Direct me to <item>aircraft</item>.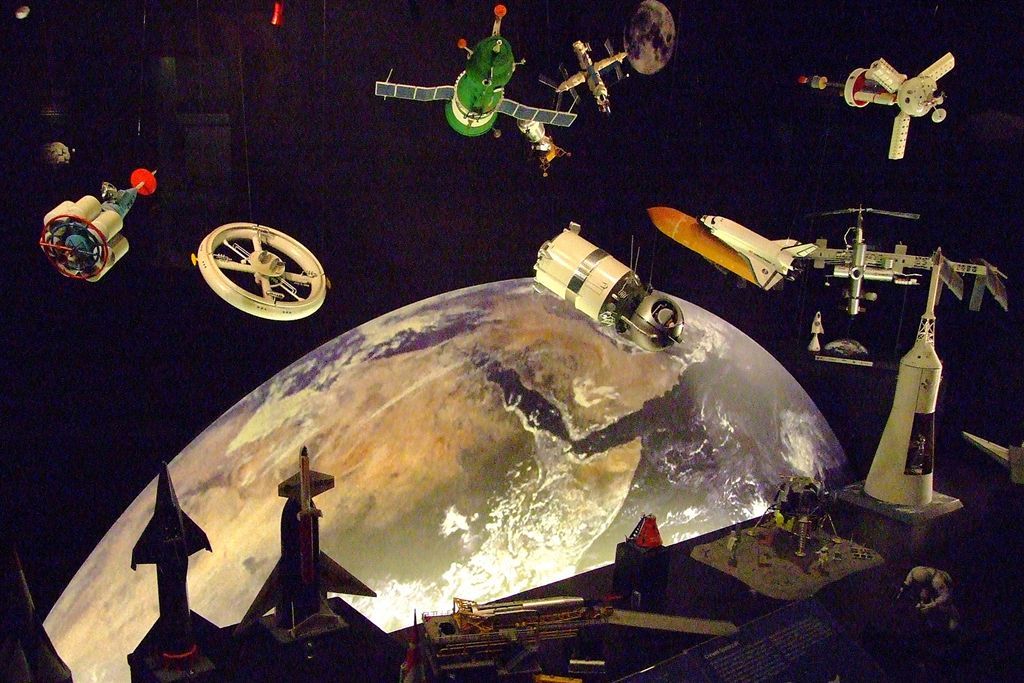
Direction: 0, 546, 73, 682.
